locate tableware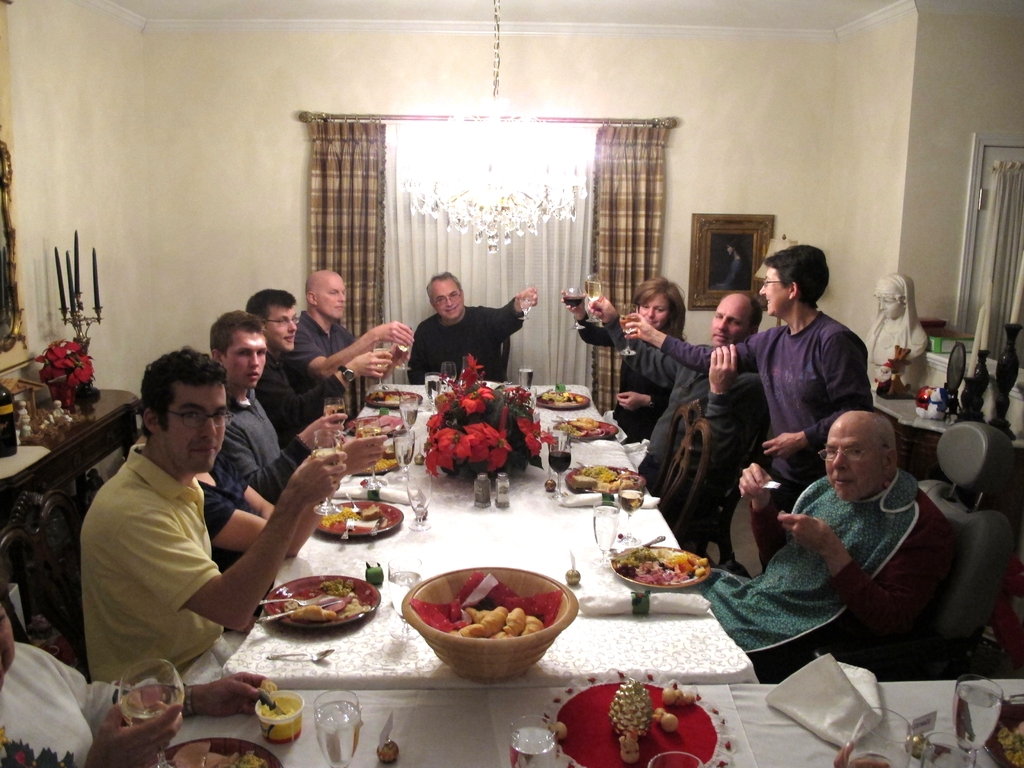
detection(516, 364, 536, 392)
